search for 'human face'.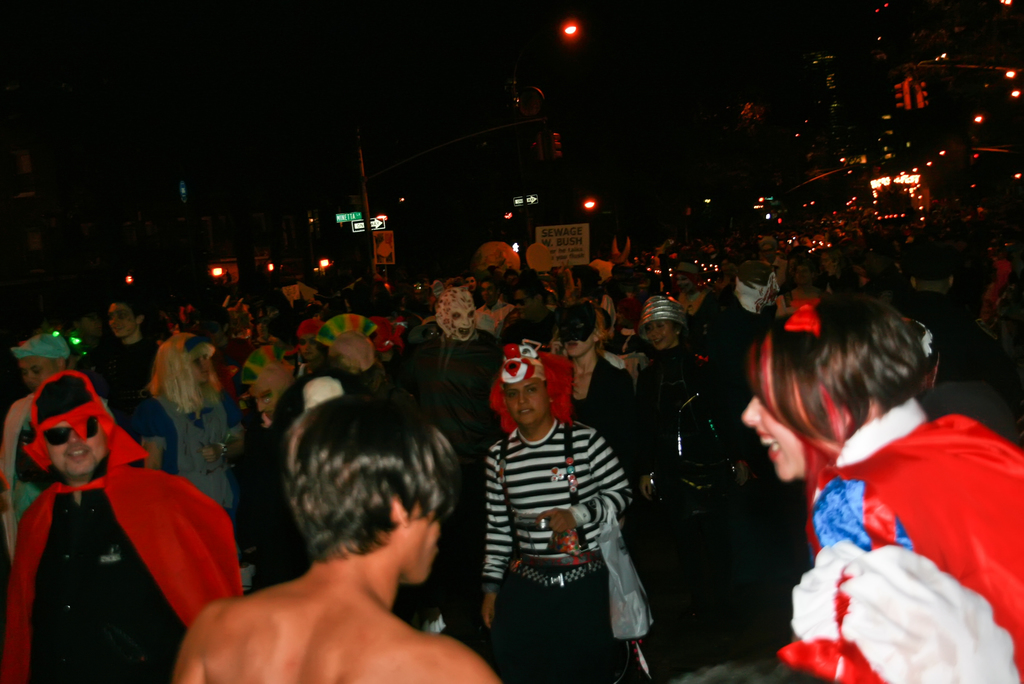
Found at bbox=(445, 305, 479, 341).
